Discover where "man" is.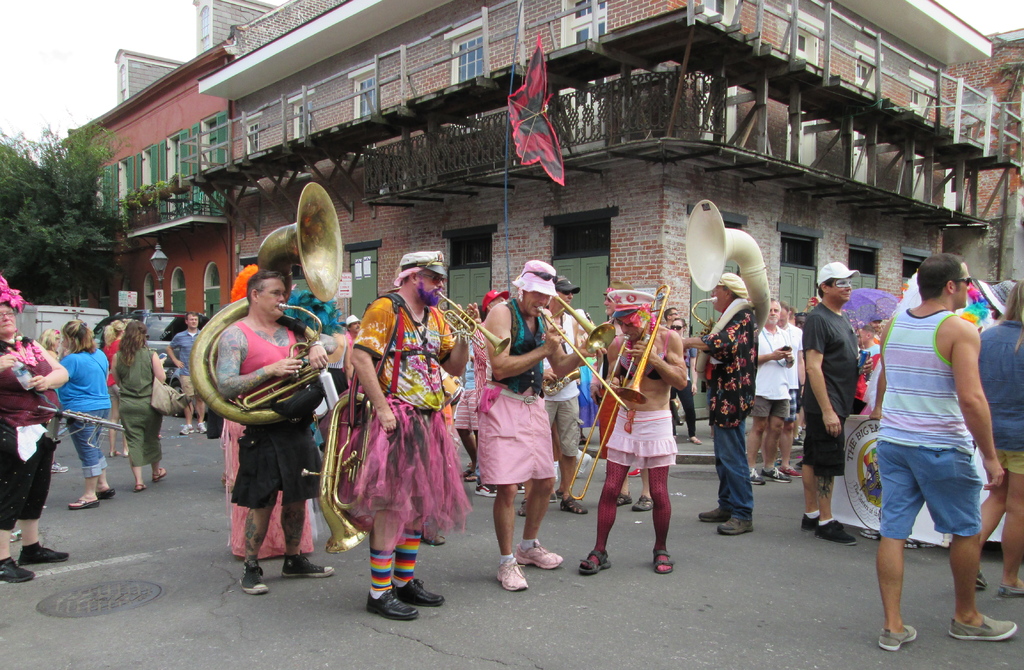
Discovered at detection(467, 261, 595, 591).
